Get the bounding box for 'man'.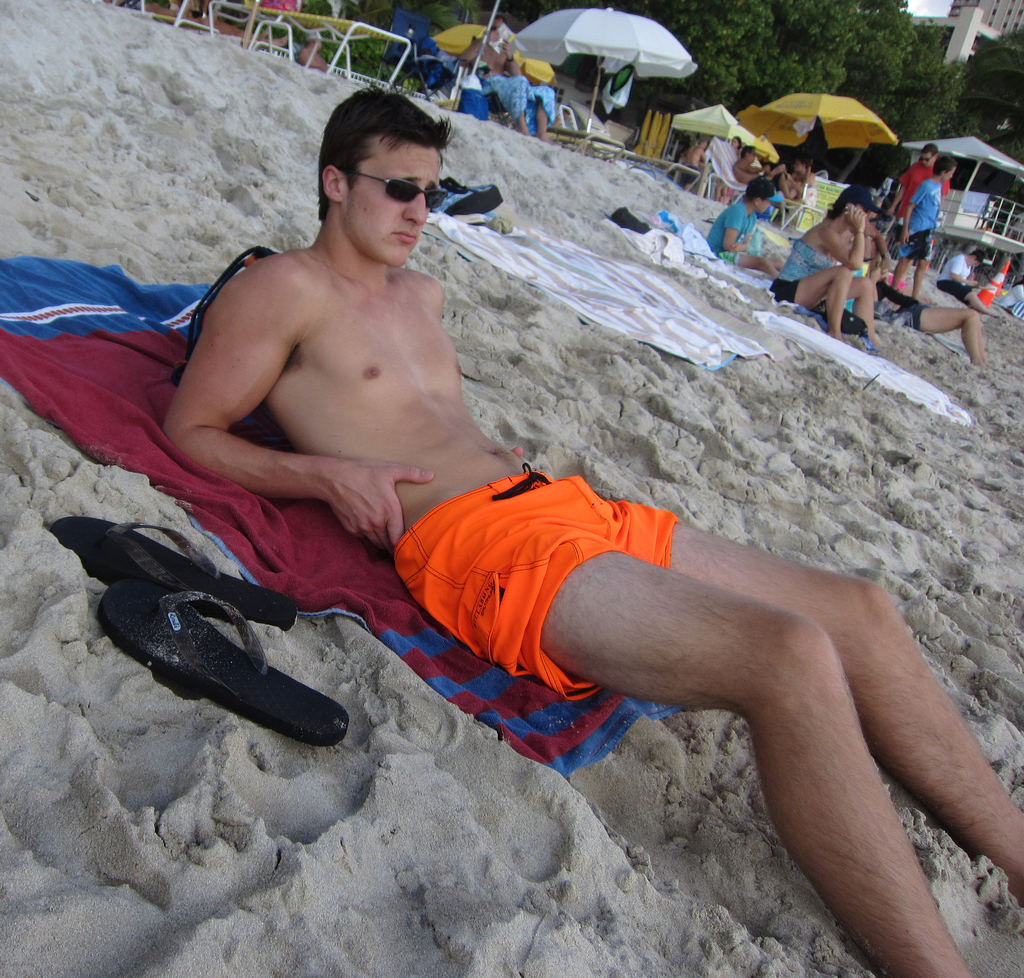
pyautogui.locateOnScreen(159, 76, 1023, 977).
